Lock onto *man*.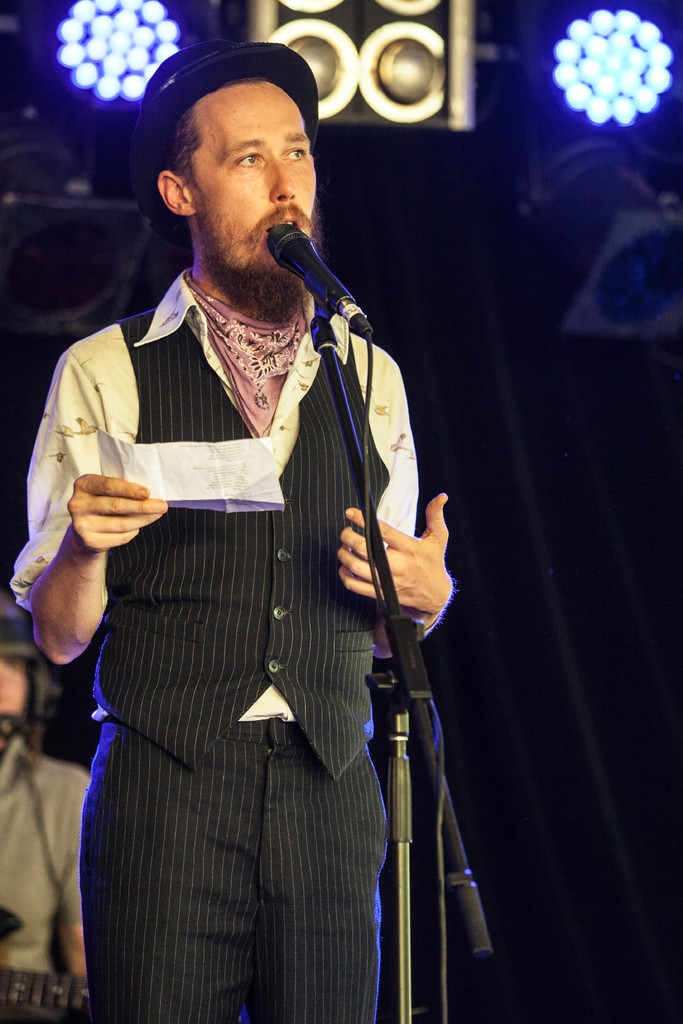
Locked: detection(39, 27, 482, 1010).
